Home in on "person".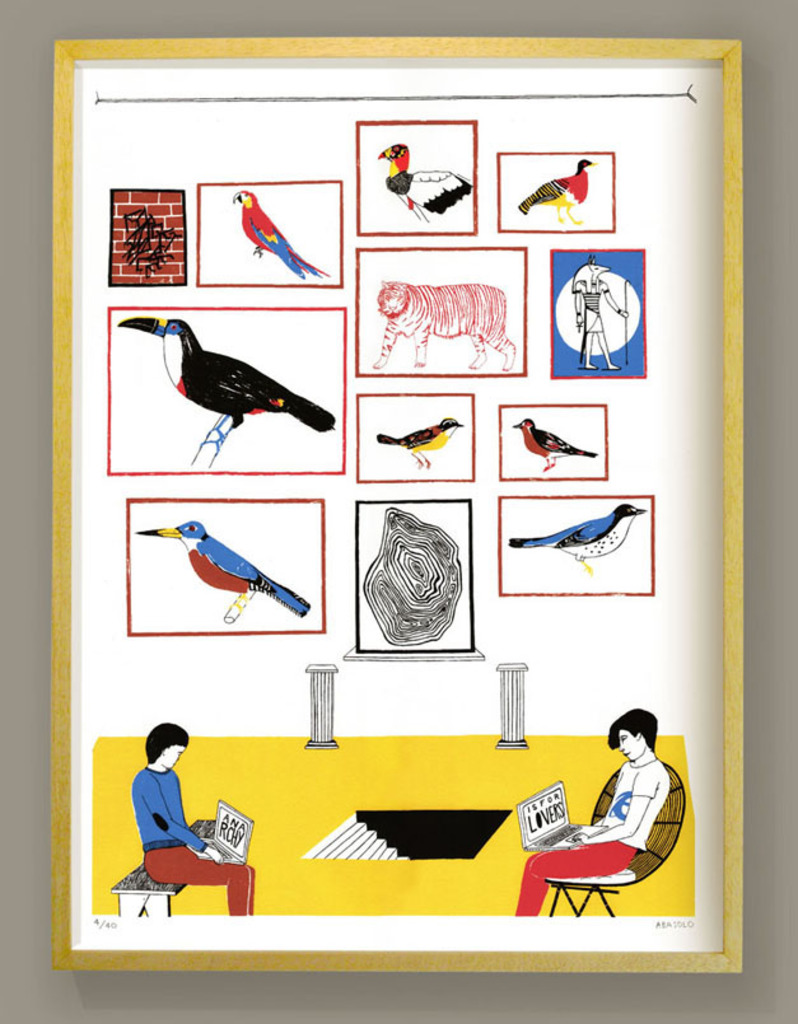
Homed in at x1=546 y1=695 x2=685 y2=917.
